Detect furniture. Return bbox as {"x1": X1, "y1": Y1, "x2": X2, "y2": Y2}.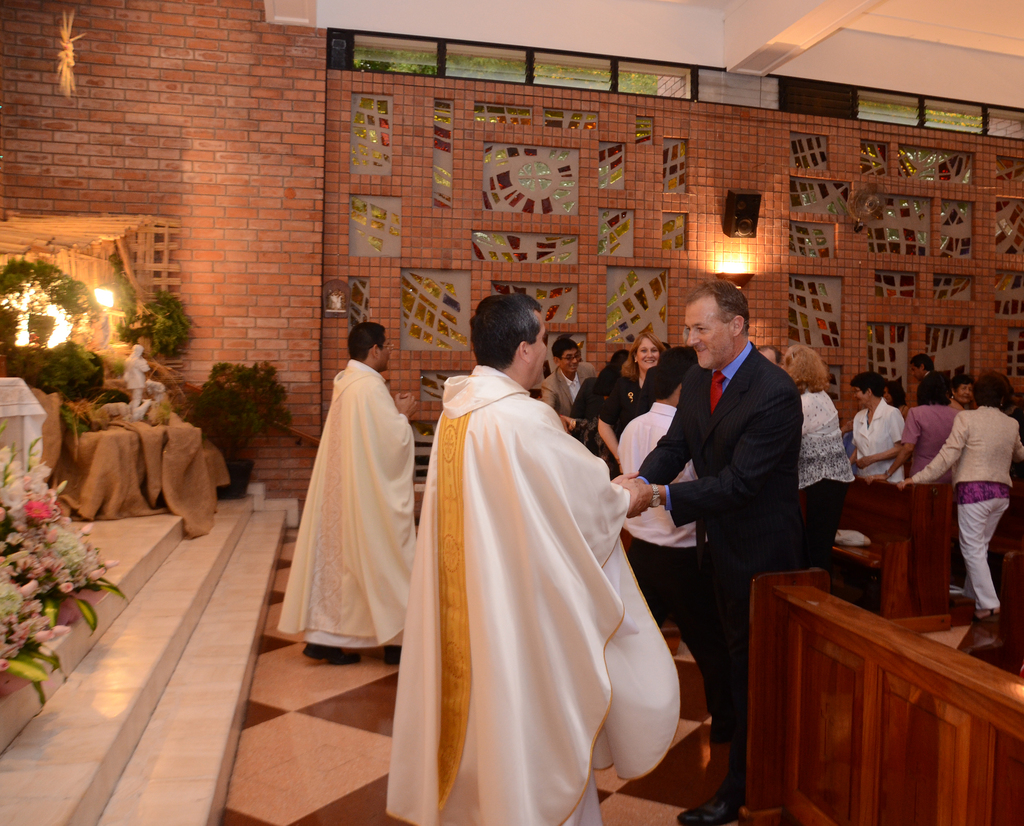
{"x1": 805, "y1": 474, "x2": 957, "y2": 630}.
